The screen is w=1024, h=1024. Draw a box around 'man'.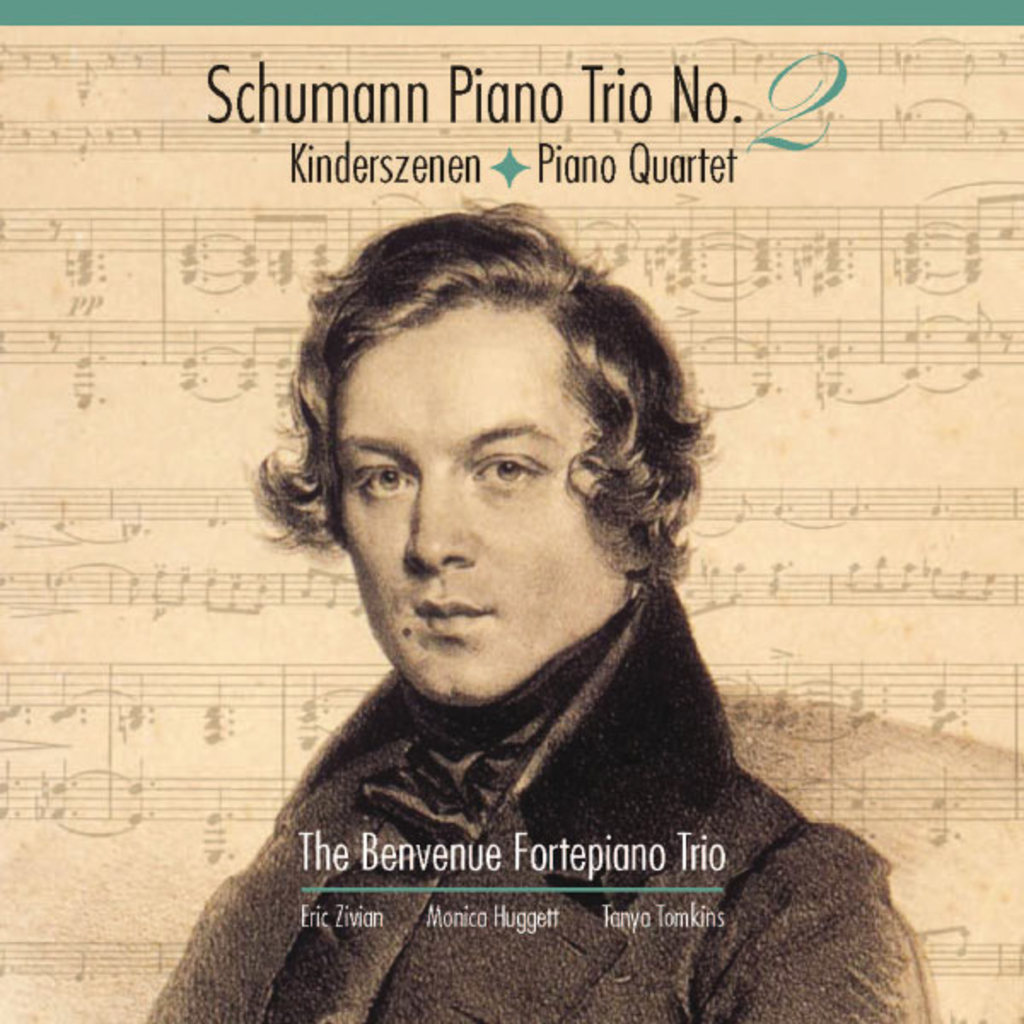
<region>128, 203, 951, 966</region>.
